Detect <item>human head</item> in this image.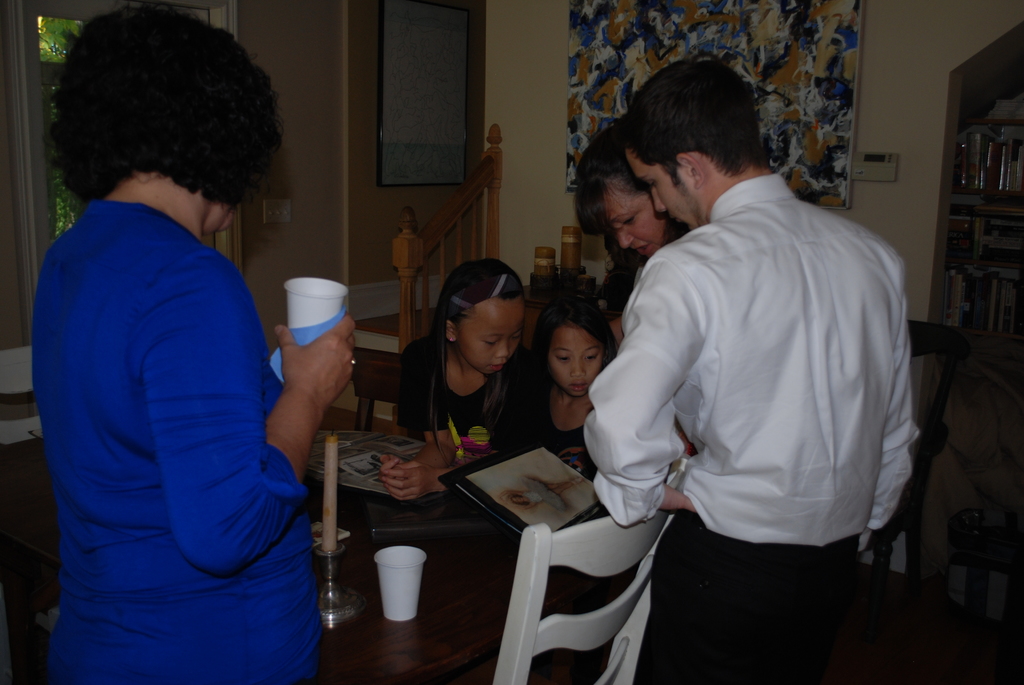
Detection: BBox(438, 258, 535, 375).
